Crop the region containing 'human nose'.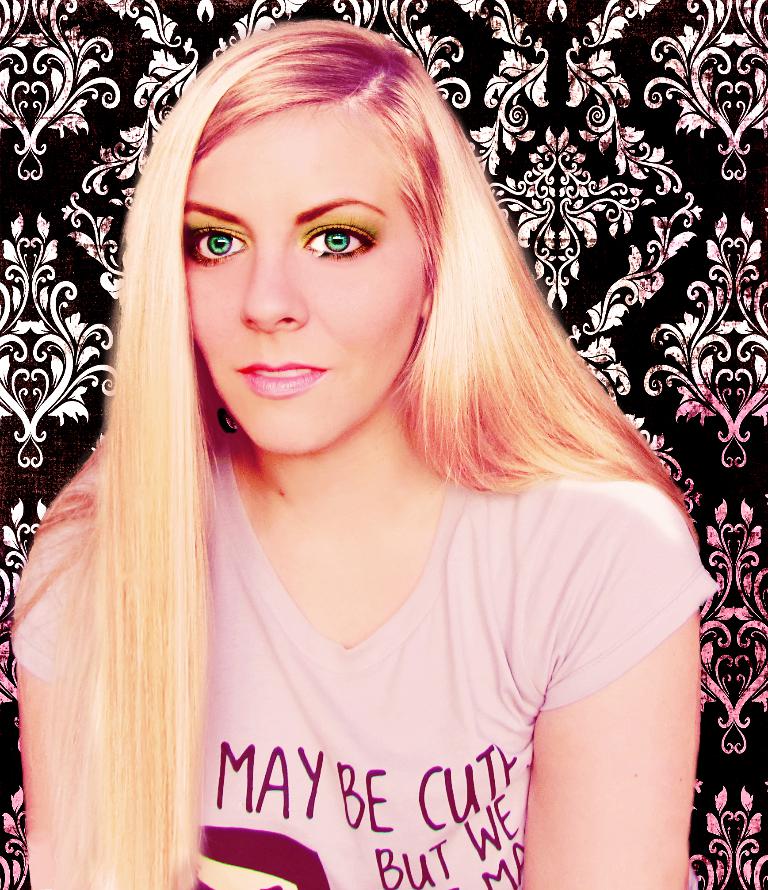
Crop region: bbox=(238, 252, 311, 333).
